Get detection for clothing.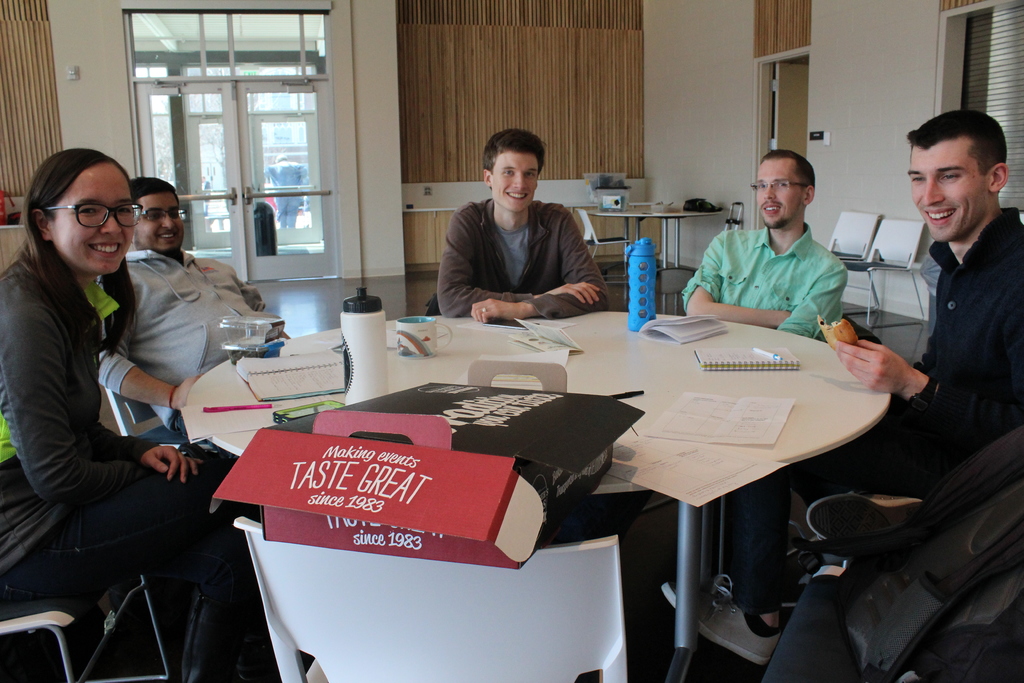
Detection: <box>434,189,619,334</box>.
